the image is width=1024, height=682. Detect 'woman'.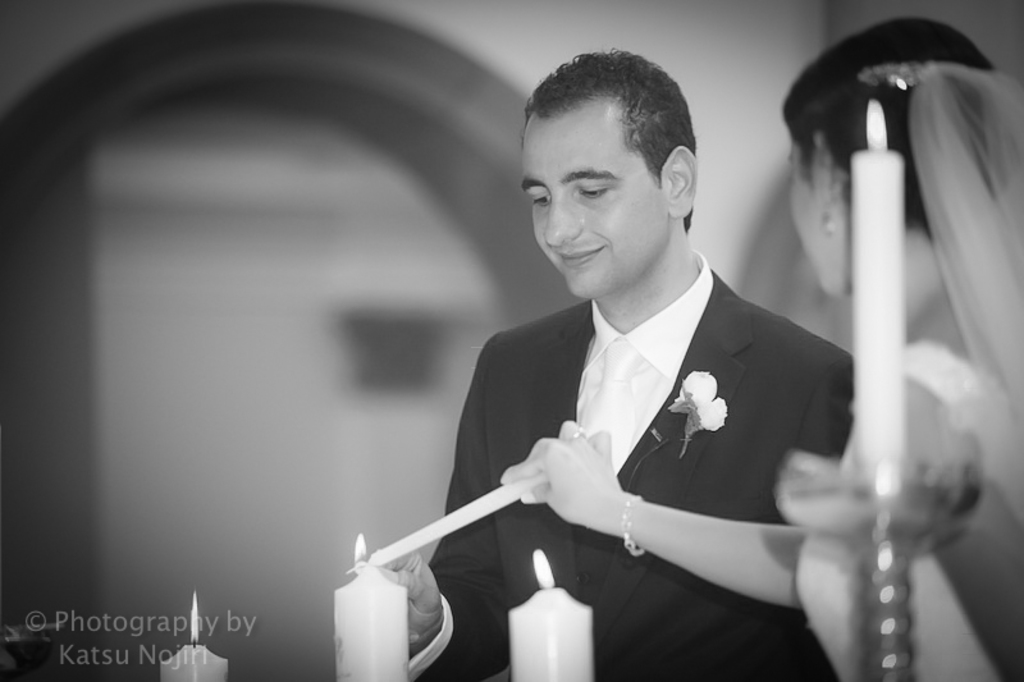
Detection: 503:10:1023:681.
